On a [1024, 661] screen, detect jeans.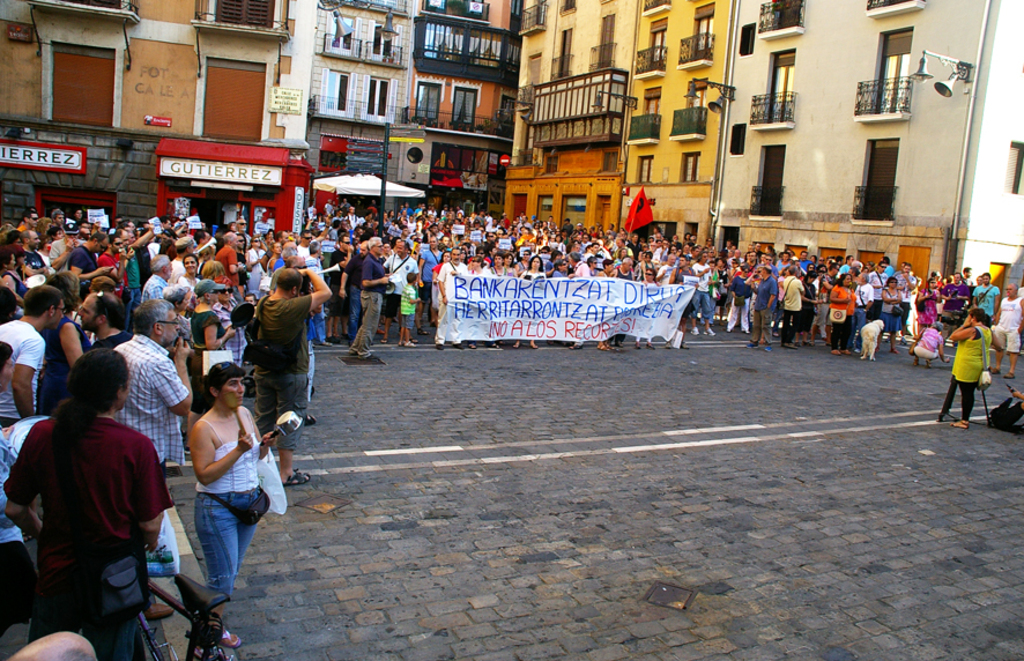
<region>309, 307, 327, 343</region>.
